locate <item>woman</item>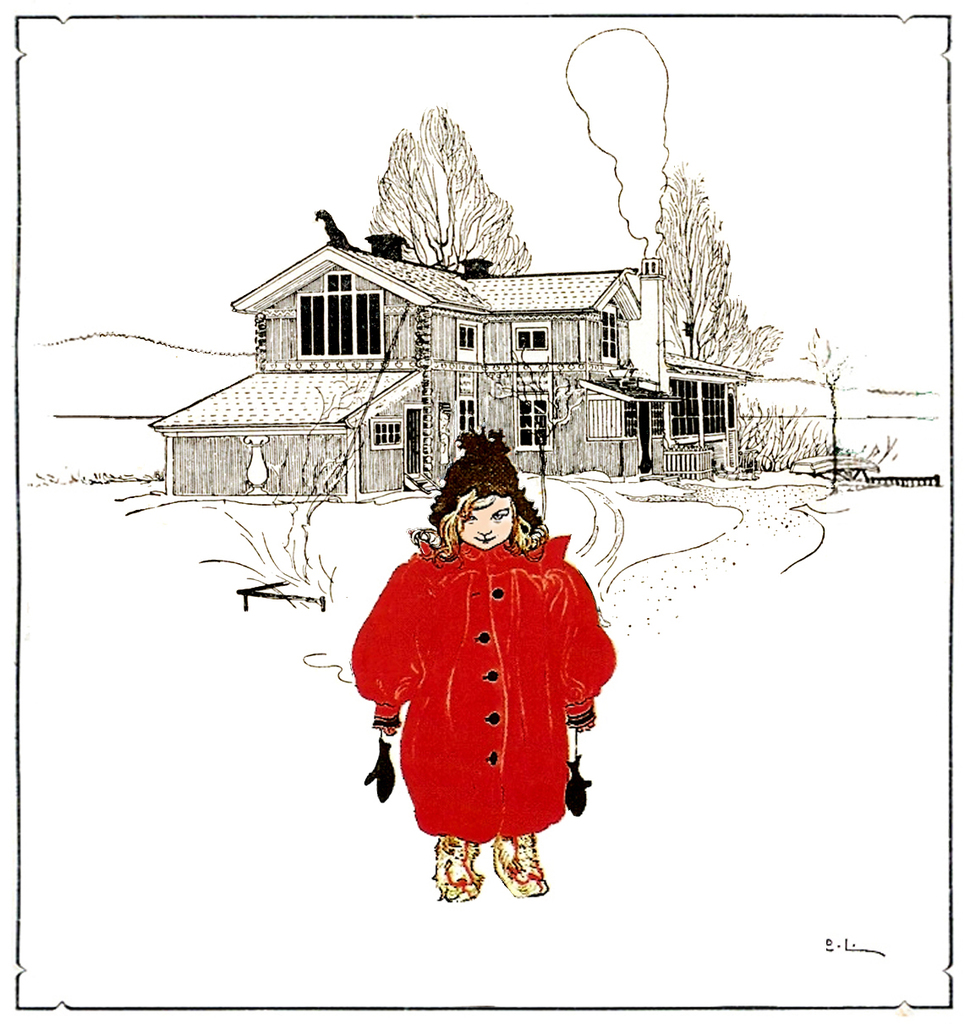
{"left": 359, "top": 424, "right": 612, "bottom": 923}
